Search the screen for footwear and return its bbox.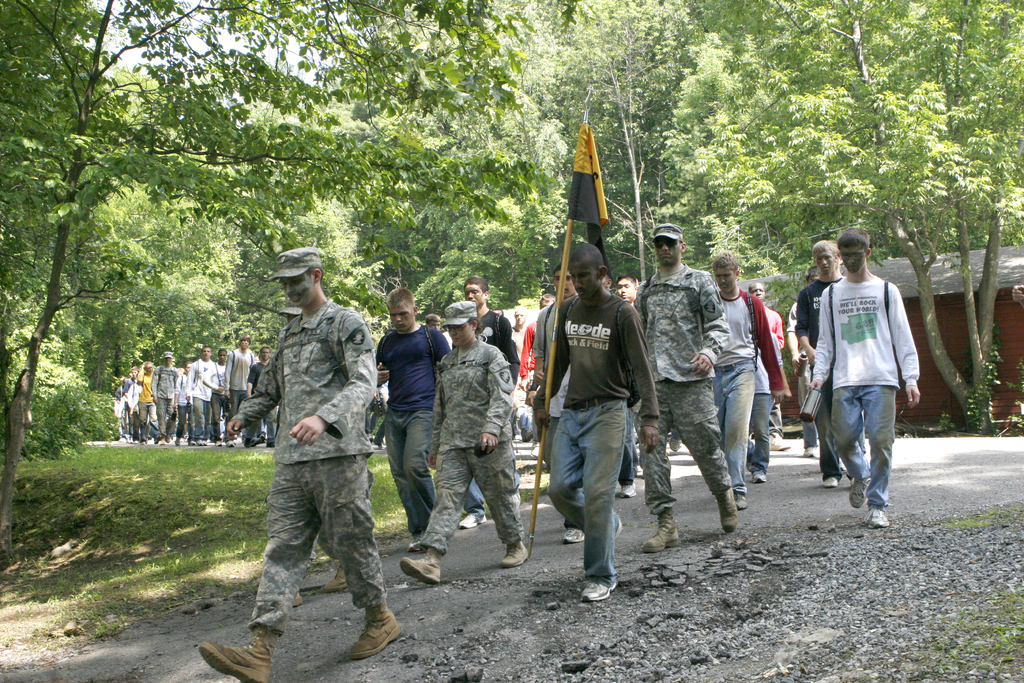
Found: detection(580, 582, 622, 602).
